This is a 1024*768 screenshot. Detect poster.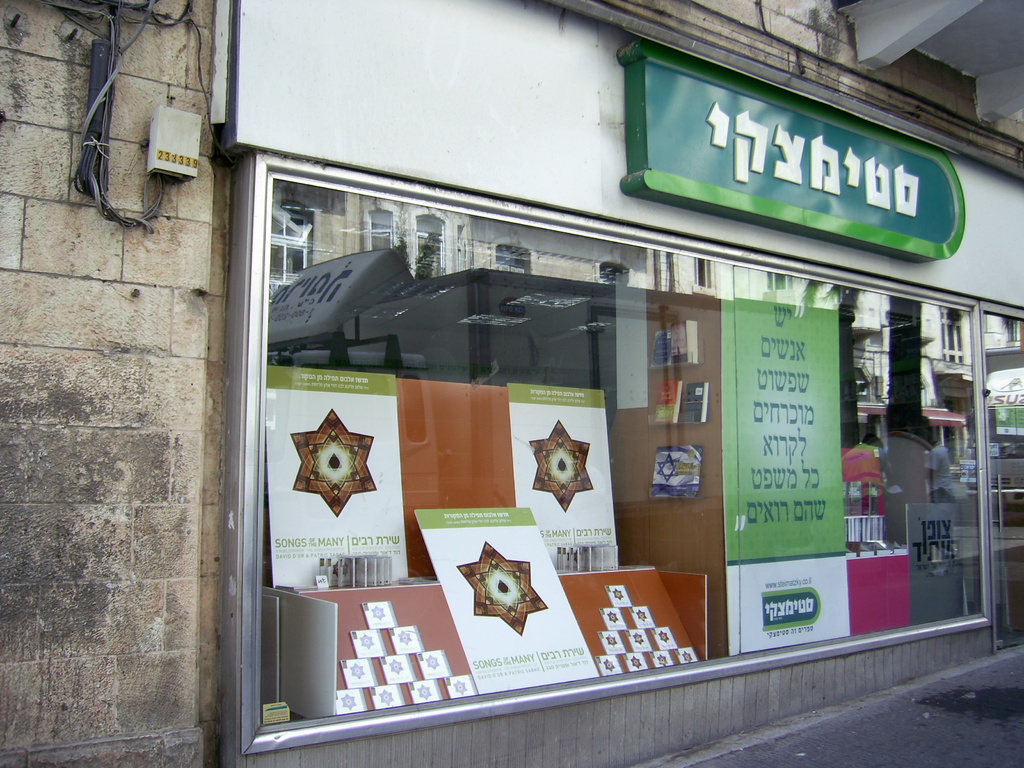
rect(513, 385, 614, 548).
